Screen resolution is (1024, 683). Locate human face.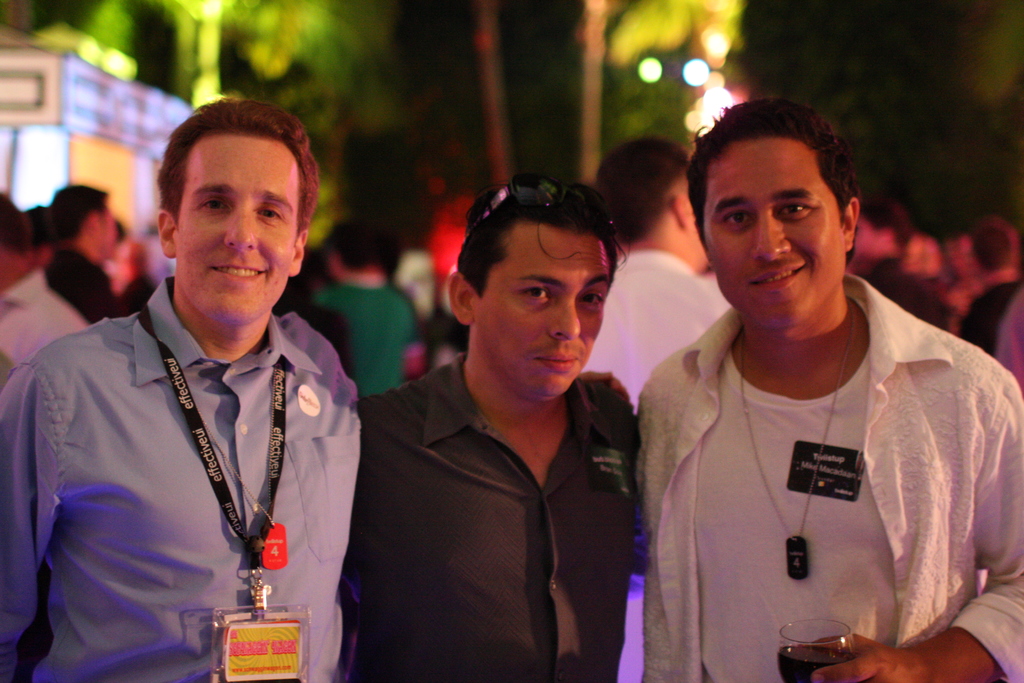
box(104, 207, 116, 258).
